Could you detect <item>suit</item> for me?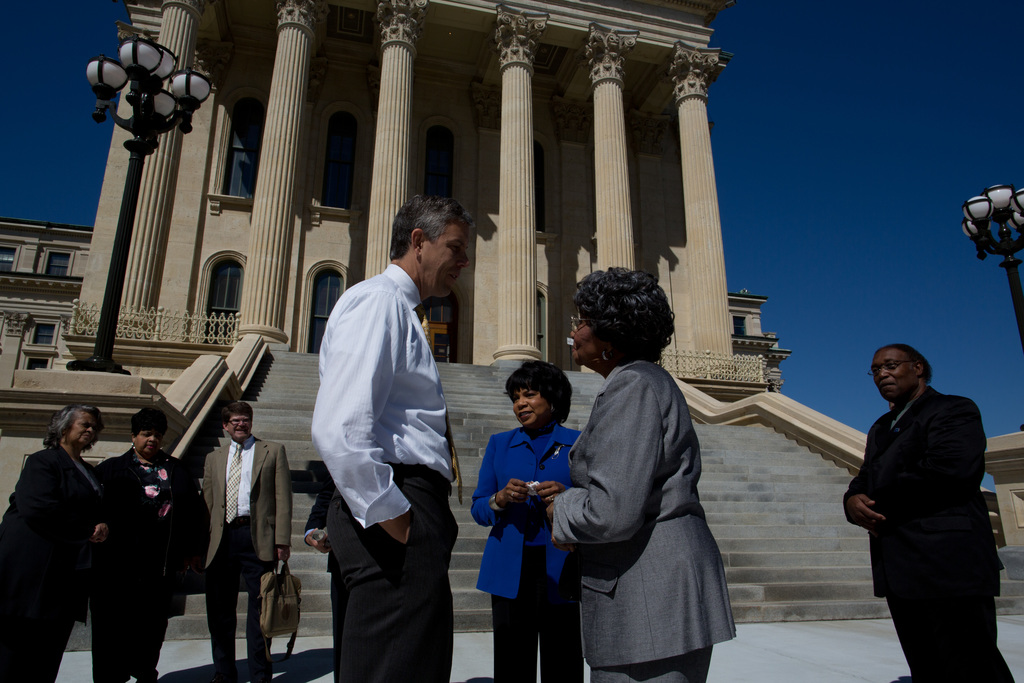
Detection result: BBox(548, 357, 737, 666).
